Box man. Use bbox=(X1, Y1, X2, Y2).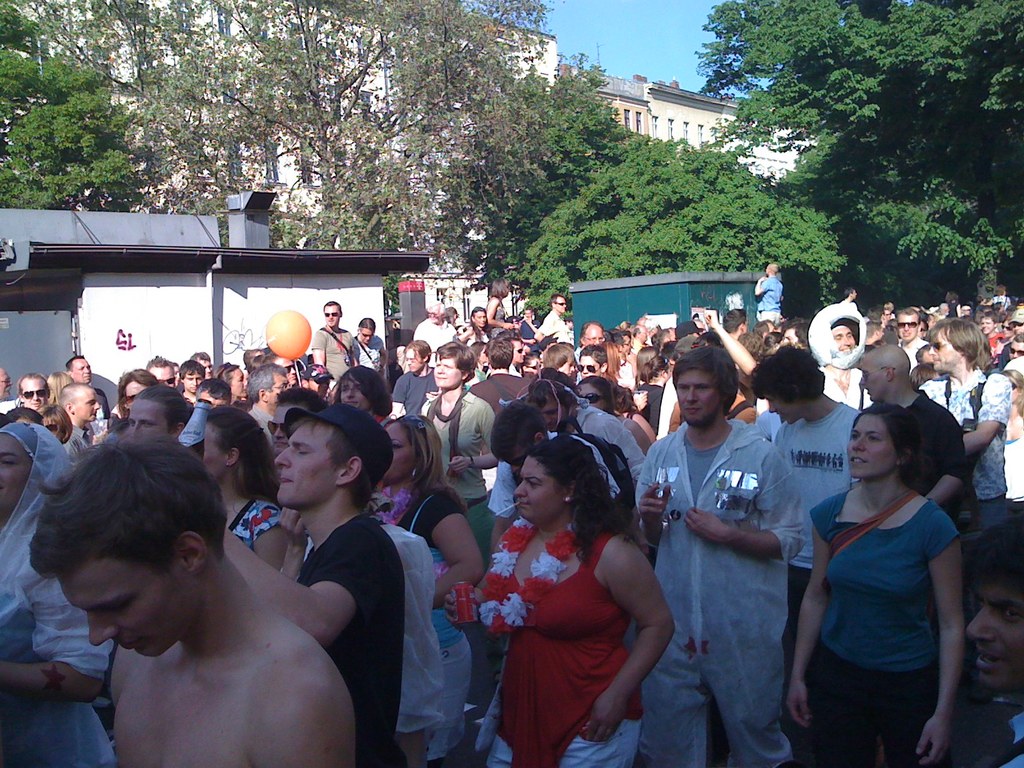
bbox=(57, 427, 381, 767).
